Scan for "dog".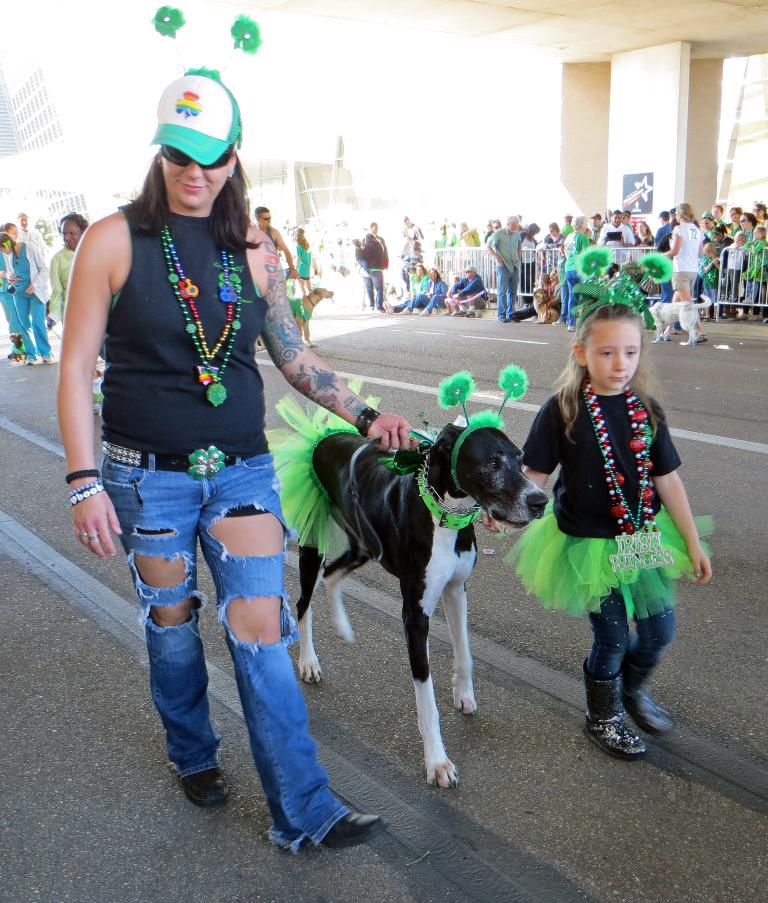
Scan result: 92:370:106:417.
